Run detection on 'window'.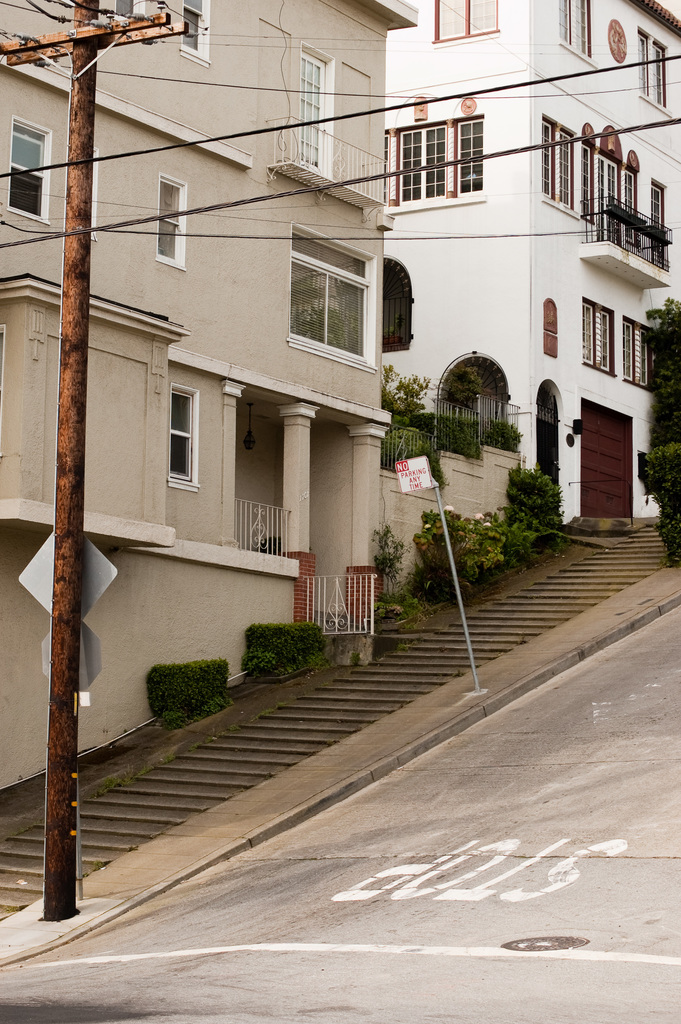
Result: BBox(289, 223, 365, 365).
